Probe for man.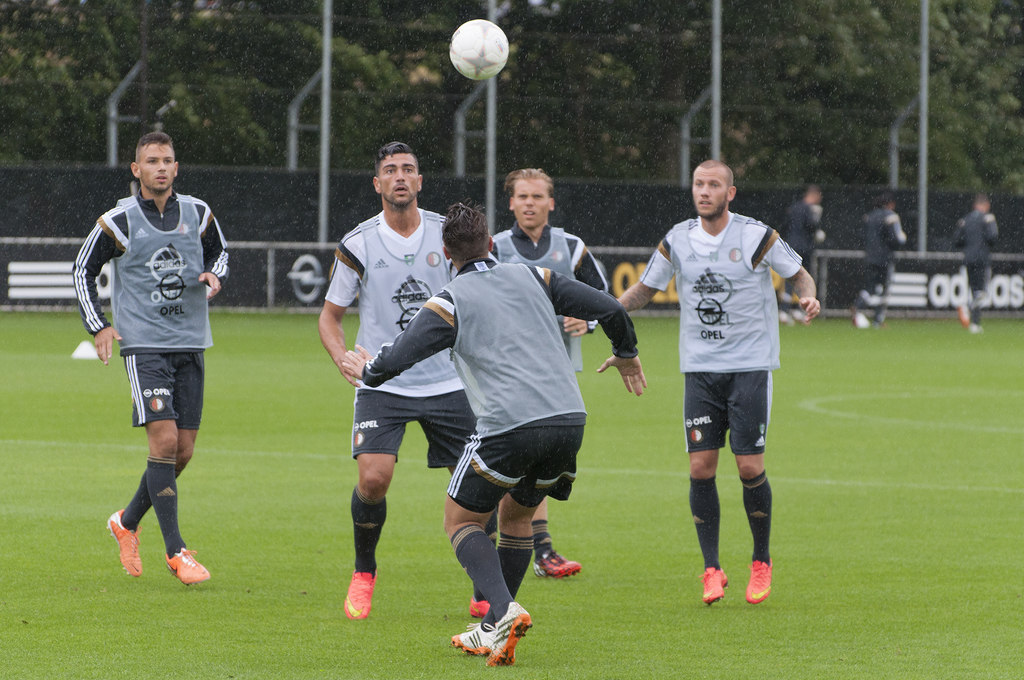
Probe result: 854, 197, 909, 324.
